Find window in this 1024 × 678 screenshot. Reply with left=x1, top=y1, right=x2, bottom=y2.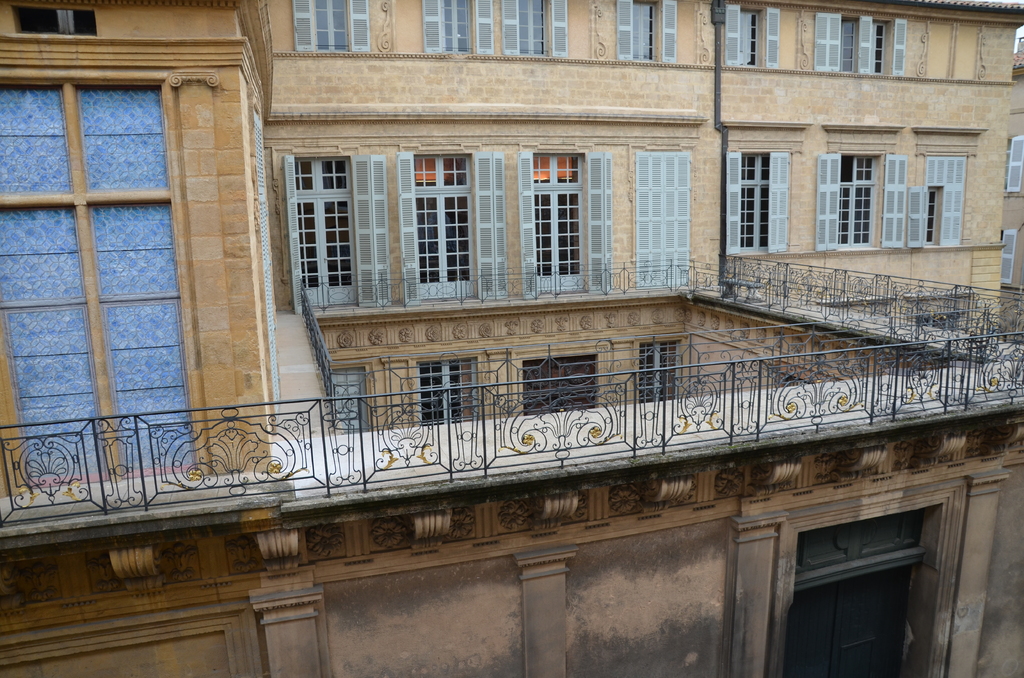
left=728, top=155, right=794, bottom=250.
